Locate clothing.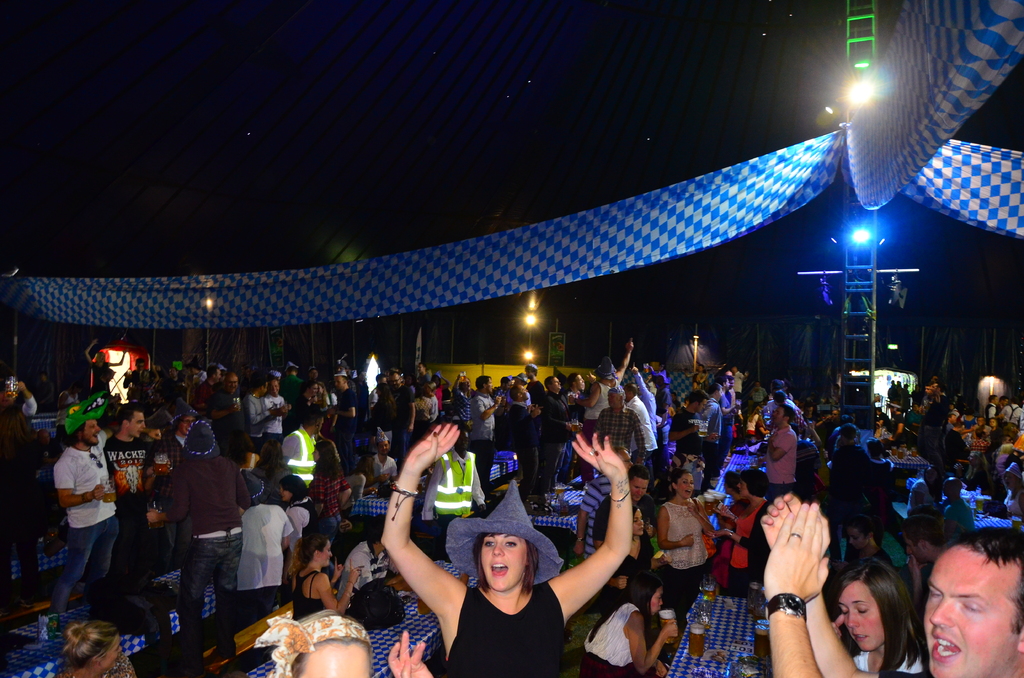
Bounding box: pyautogui.locateOnScreen(666, 506, 709, 611).
